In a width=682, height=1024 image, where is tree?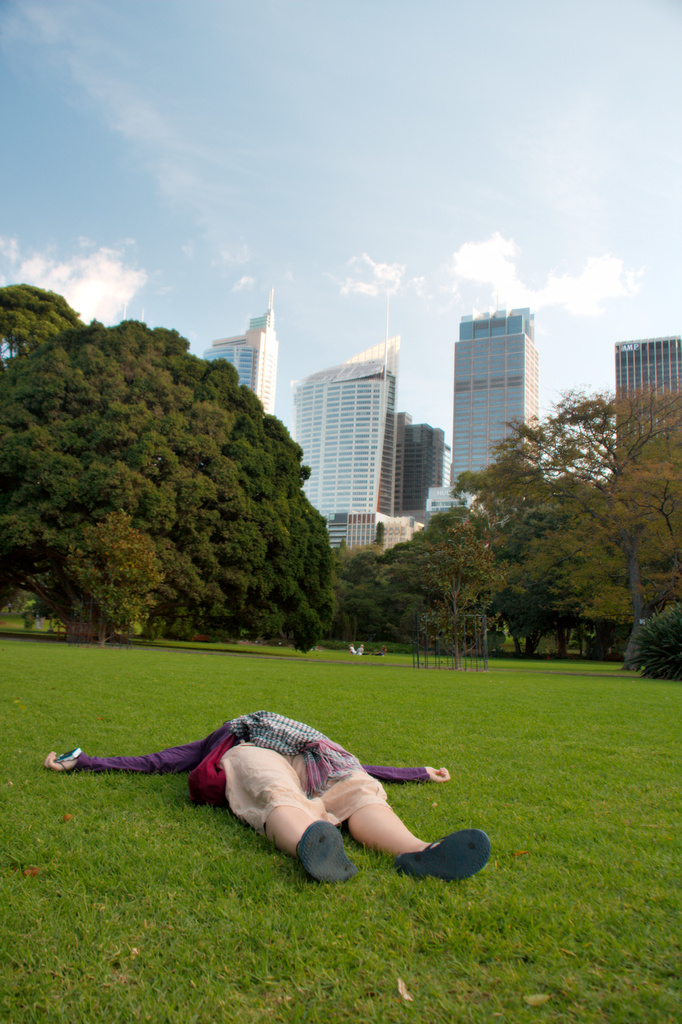
(410, 507, 514, 675).
